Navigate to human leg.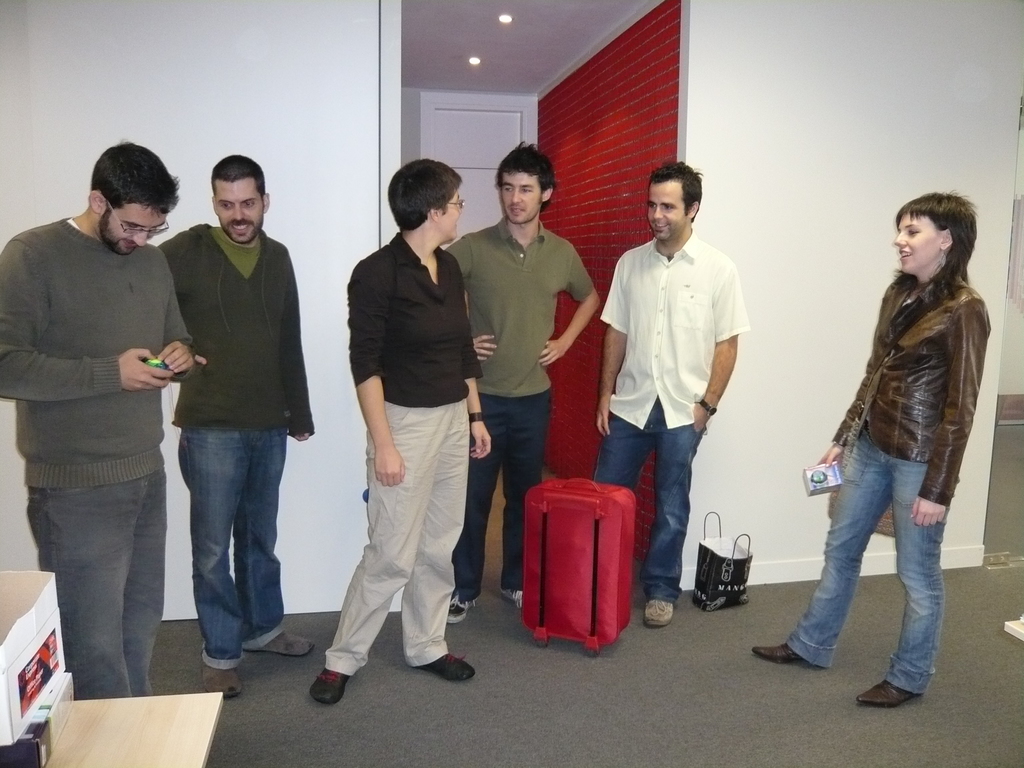
Navigation target: {"left": 656, "top": 429, "right": 703, "bottom": 630}.
